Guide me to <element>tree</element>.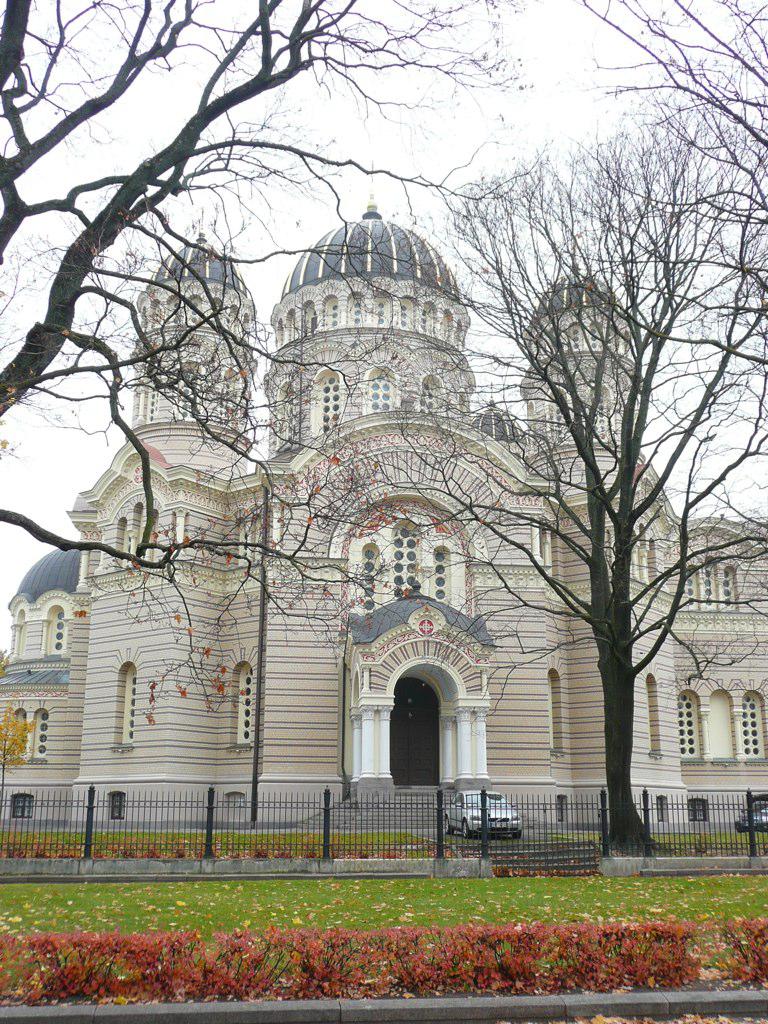
Guidance: <box>0,0,527,726</box>.
